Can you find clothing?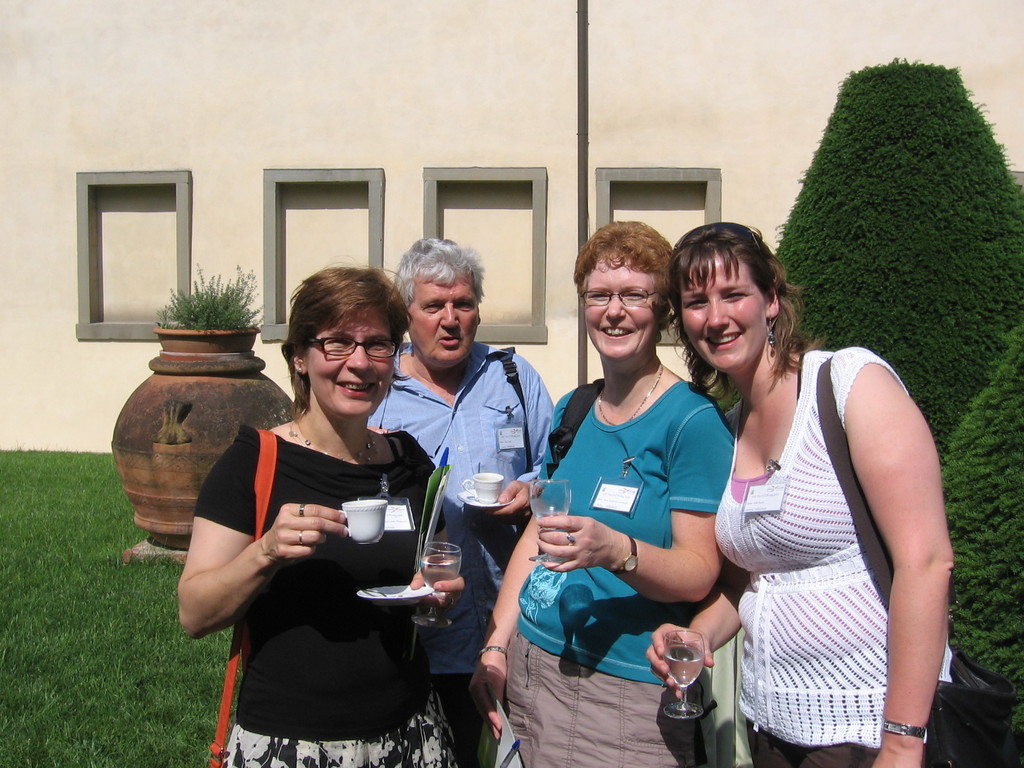
Yes, bounding box: Rect(713, 344, 956, 767).
